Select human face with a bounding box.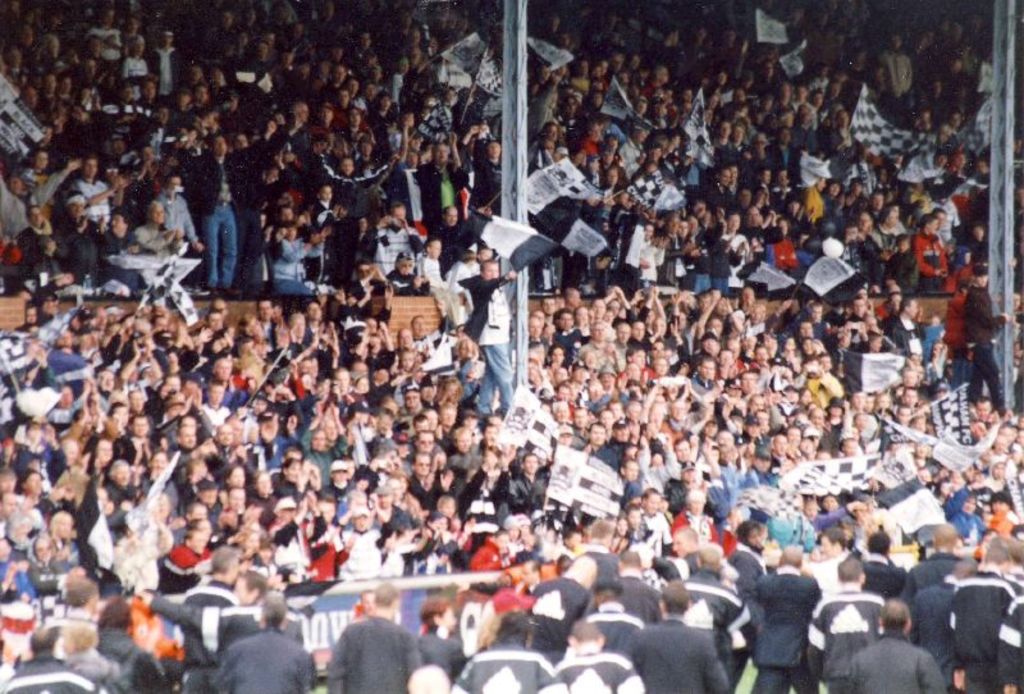
<bbox>64, 347, 74, 355</bbox>.
